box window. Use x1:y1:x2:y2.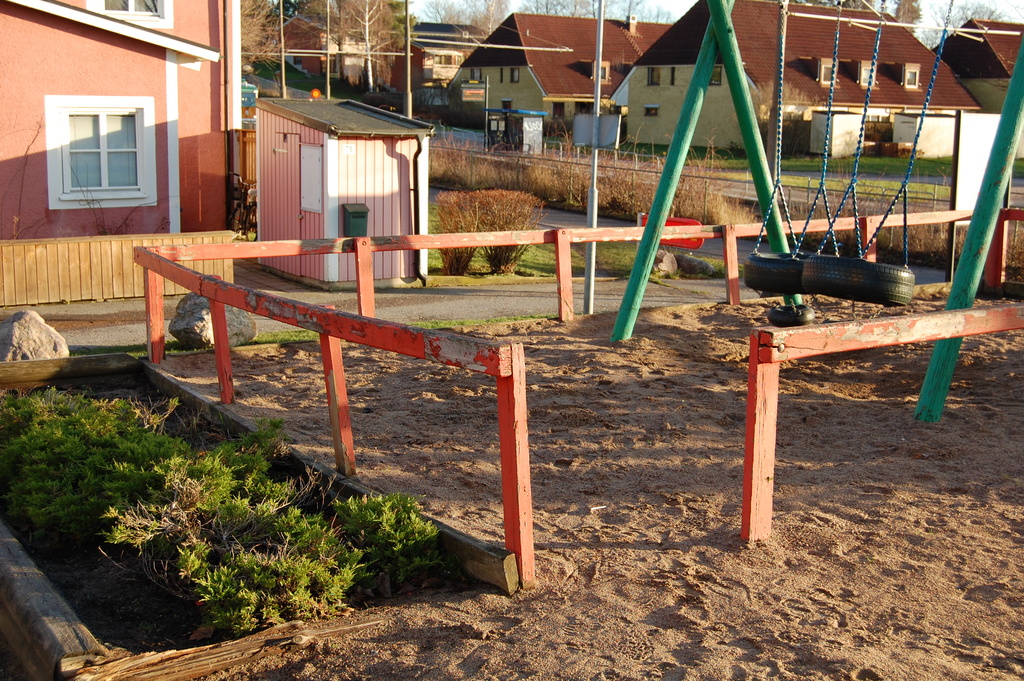
51:66:182:213.
